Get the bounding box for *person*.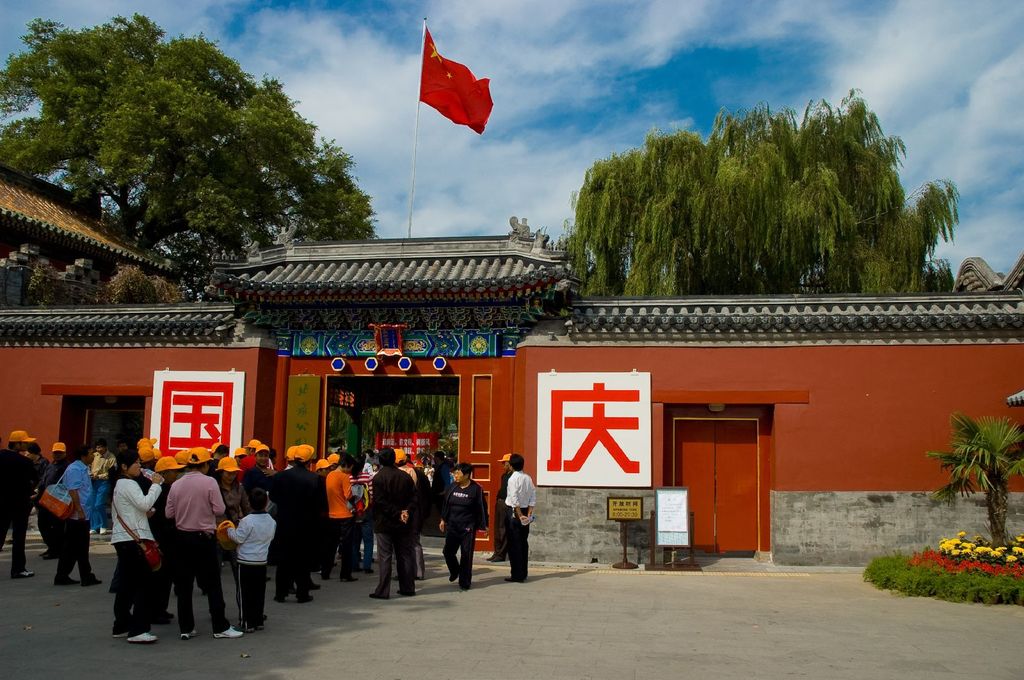
366:441:417:603.
